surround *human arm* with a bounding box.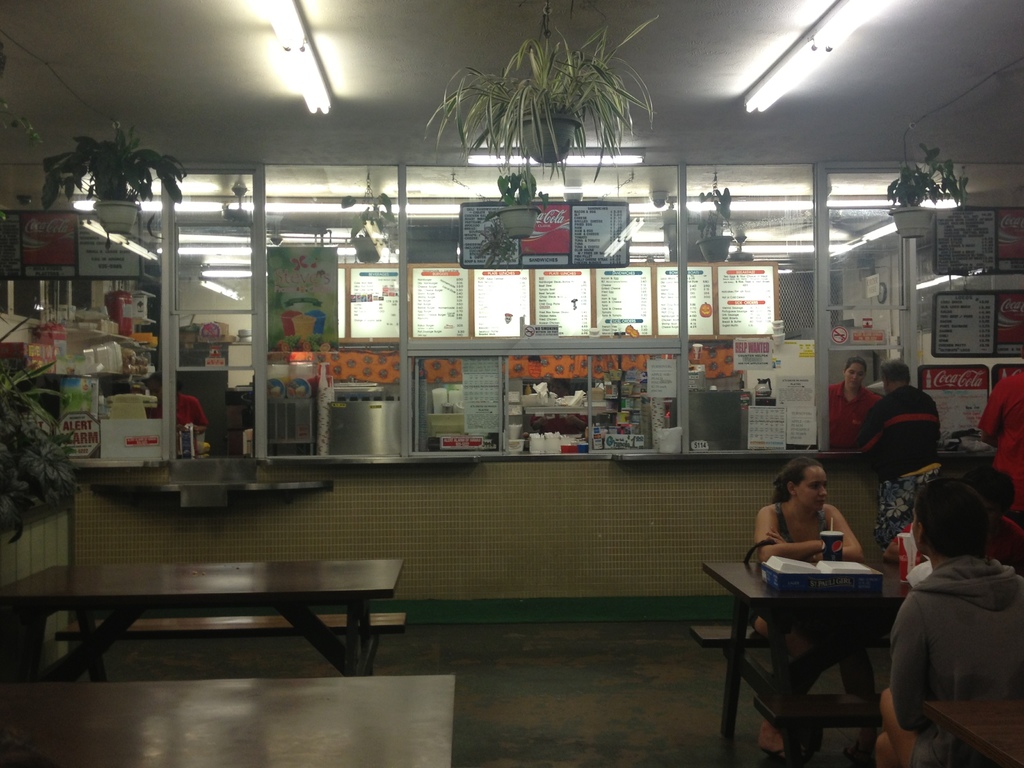
[858,417,874,445].
